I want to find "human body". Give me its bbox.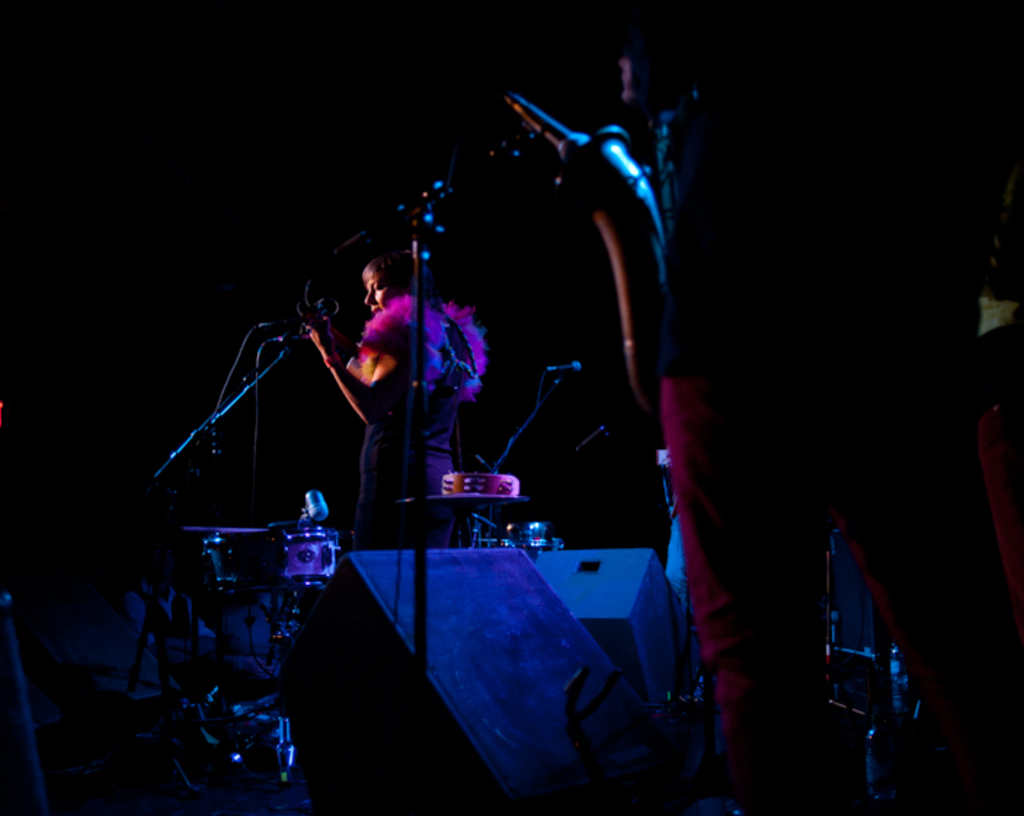
(left=298, top=240, right=484, bottom=560).
